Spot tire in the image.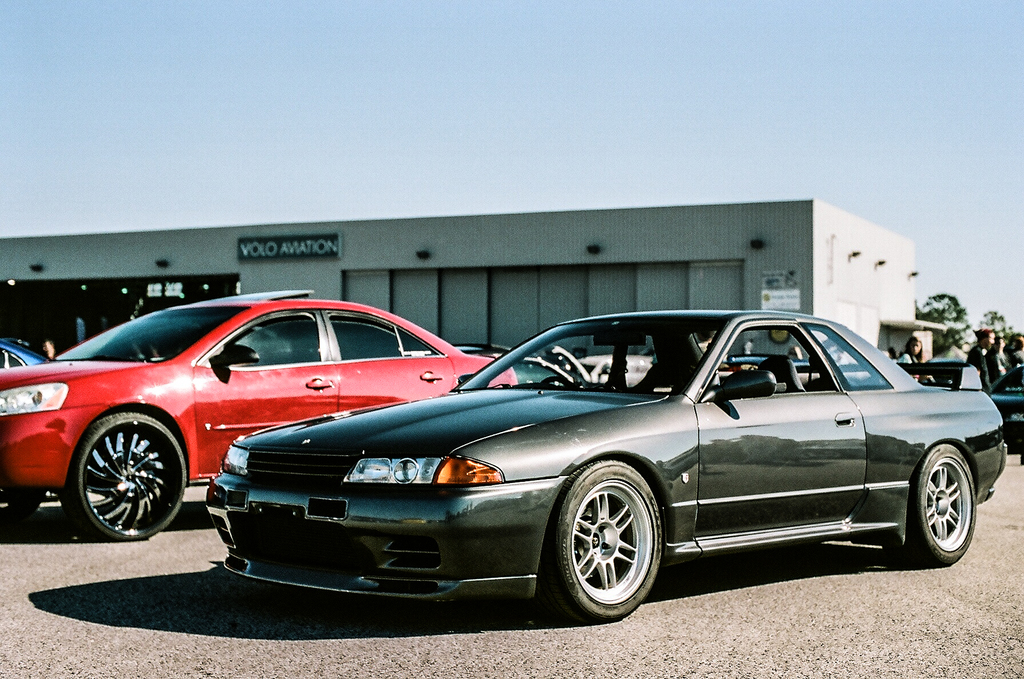
tire found at region(65, 410, 189, 543).
